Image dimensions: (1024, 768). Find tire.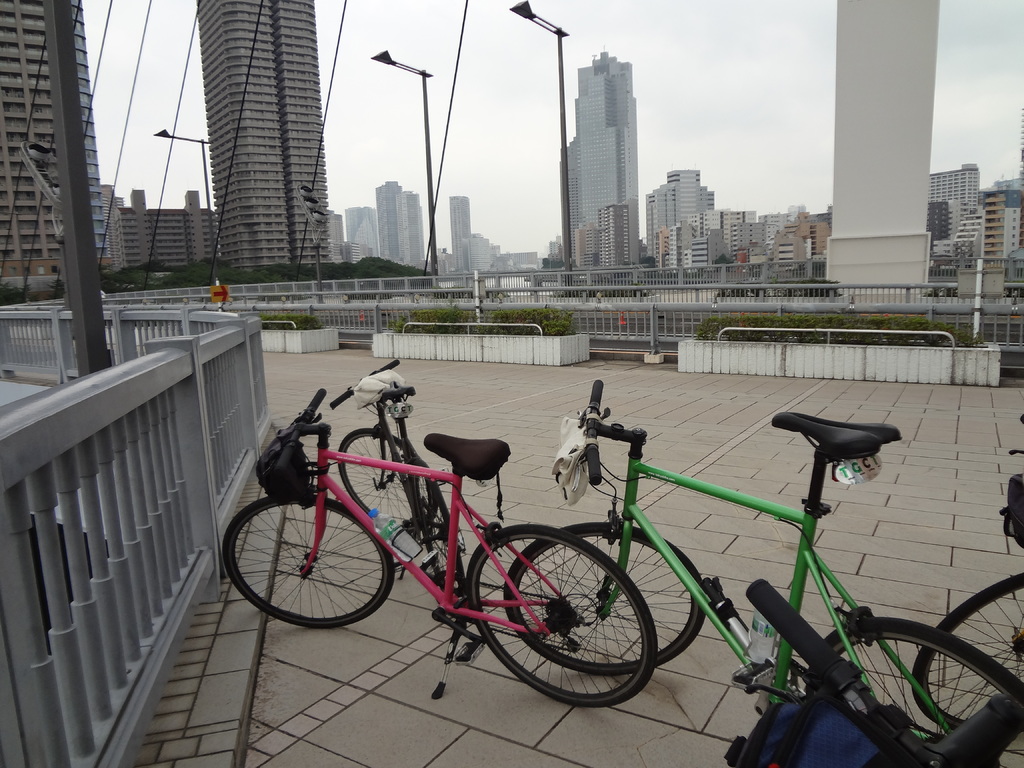
<region>807, 619, 1023, 767</region>.
